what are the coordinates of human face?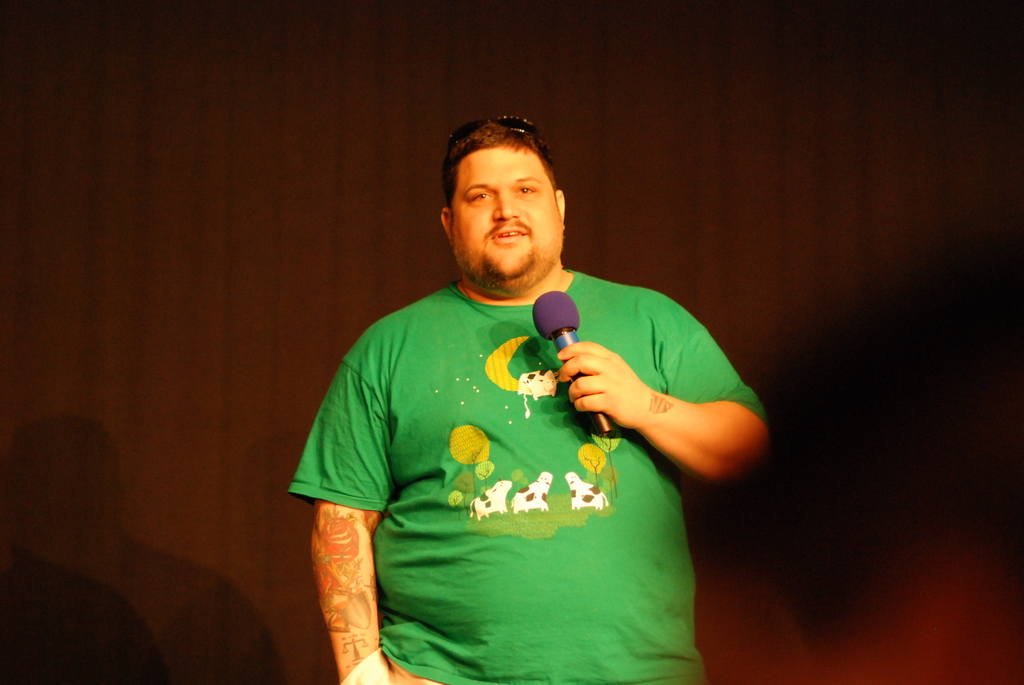
locate(449, 143, 567, 280).
